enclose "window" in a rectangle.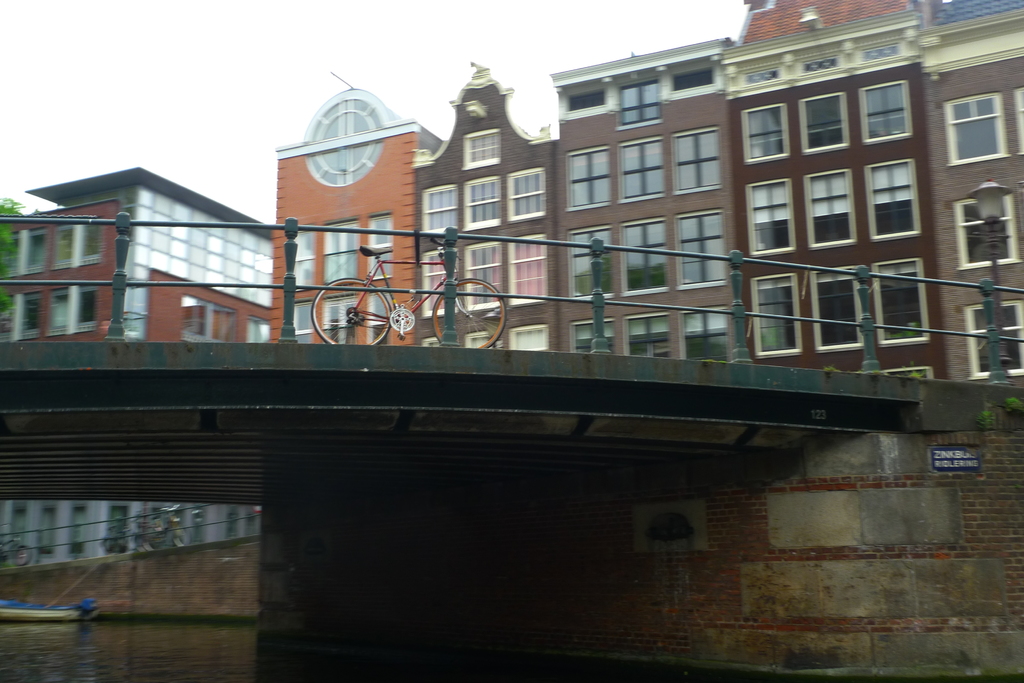
box(243, 512, 261, 540).
